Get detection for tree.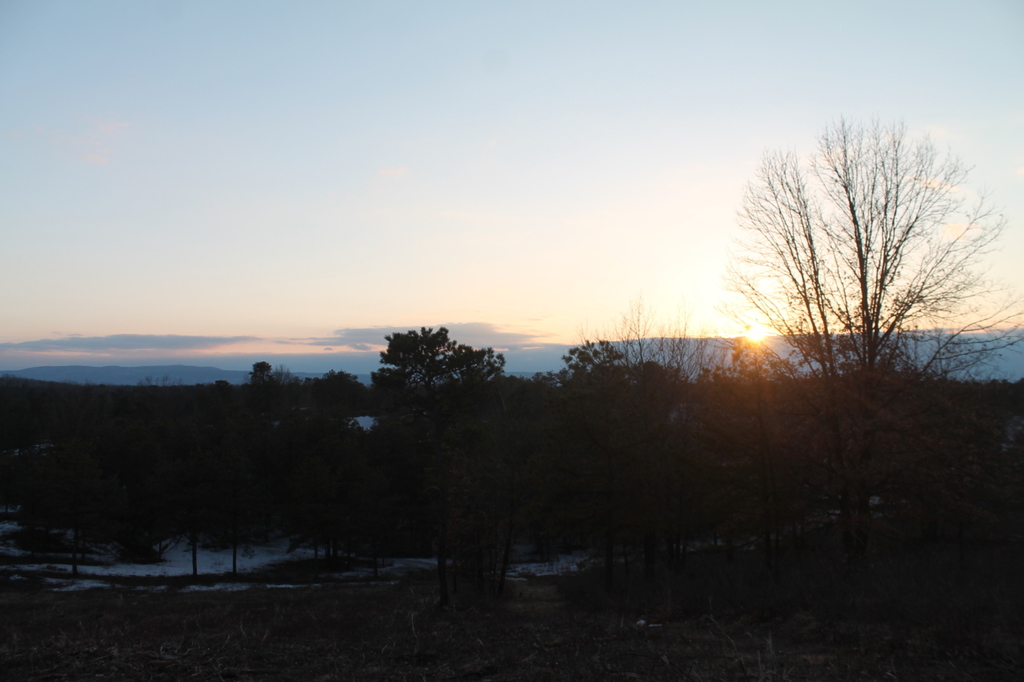
Detection: Rect(252, 362, 274, 389).
